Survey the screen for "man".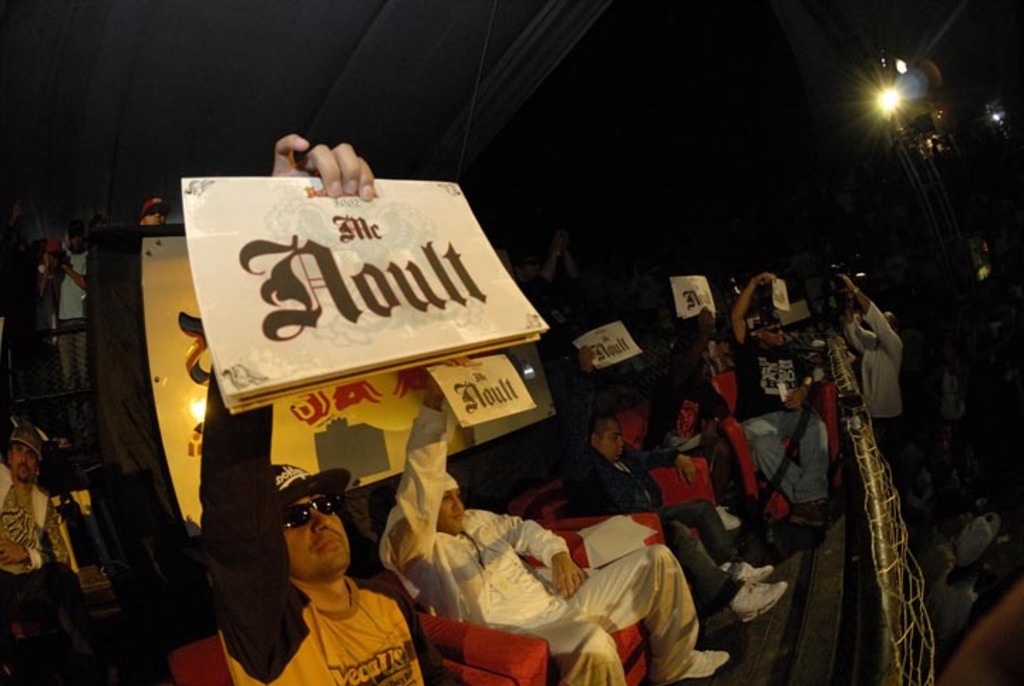
Survey found: {"left": 192, "top": 124, "right": 431, "bottom": 685}.
